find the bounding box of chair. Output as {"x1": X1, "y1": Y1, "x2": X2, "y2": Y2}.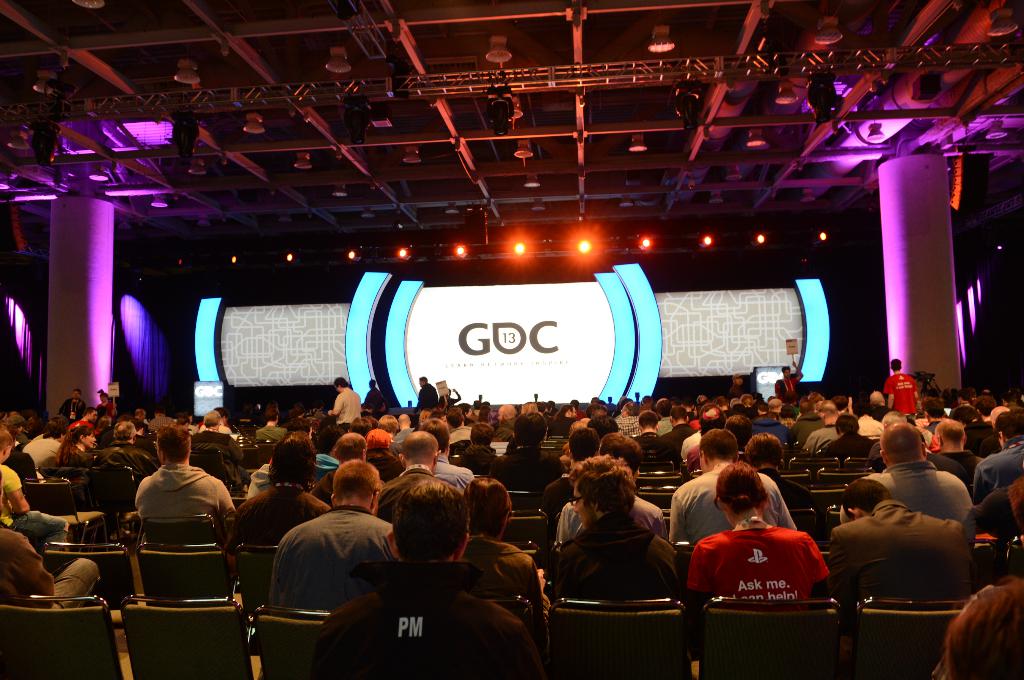
{"x1": 141, "y1": 515, "x2": 214, "y2": 537}.
